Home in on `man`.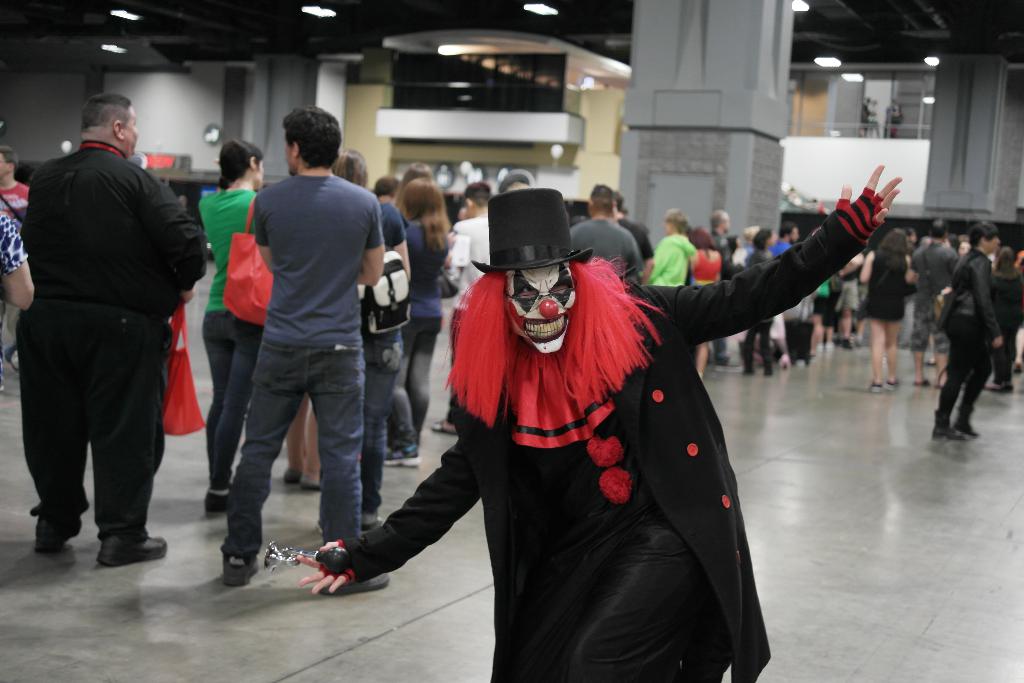
Homed in at (220, 109, 390, 595).
